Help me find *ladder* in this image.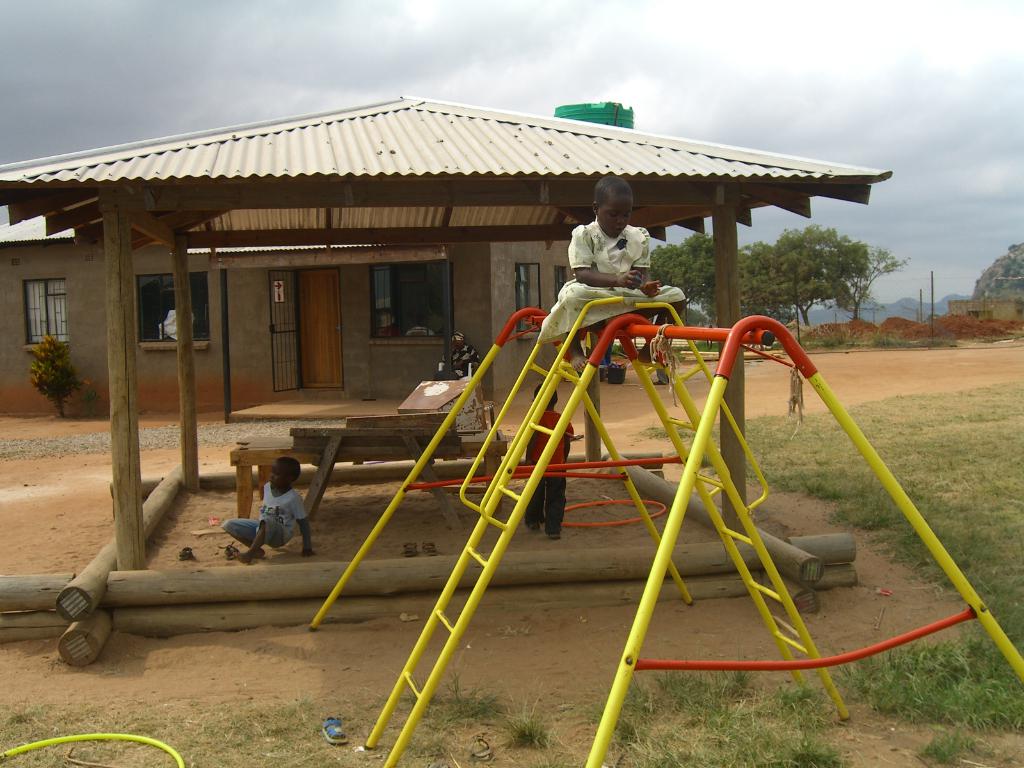
Found it: (360, 295, 856, 767).
